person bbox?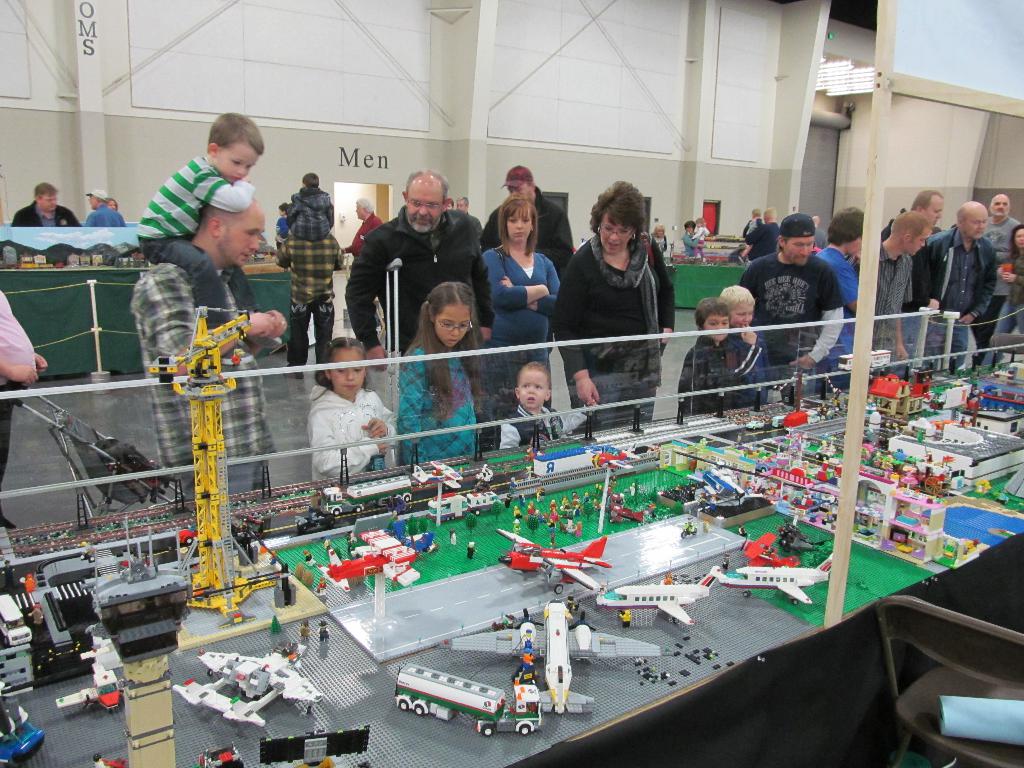
316,621,329,641
